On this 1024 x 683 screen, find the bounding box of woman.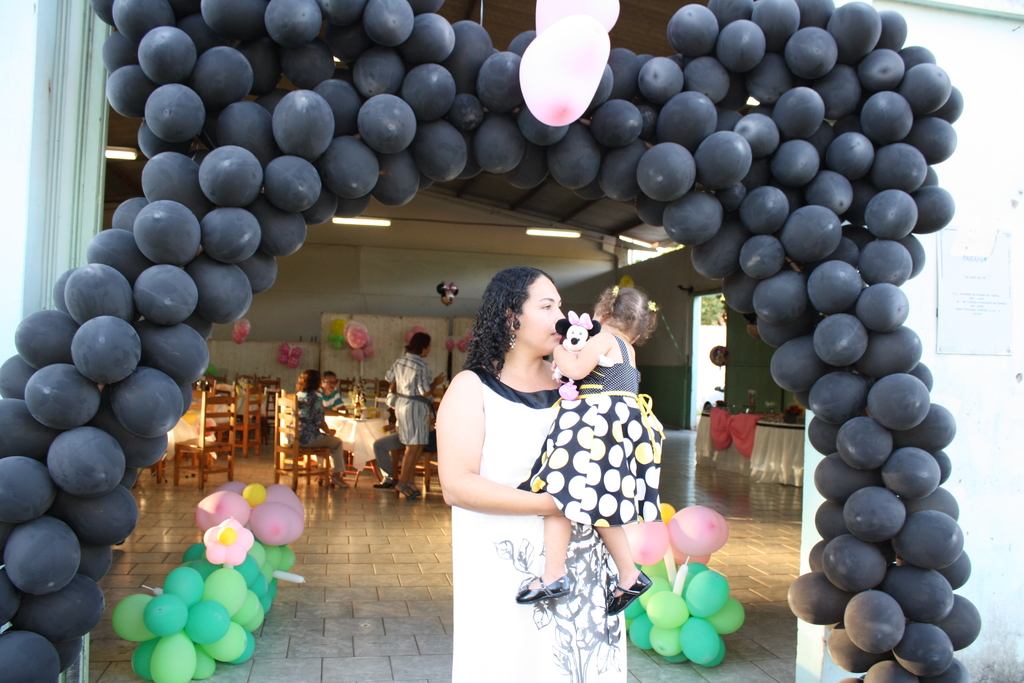
Bounding box: 381,330,452,498.
